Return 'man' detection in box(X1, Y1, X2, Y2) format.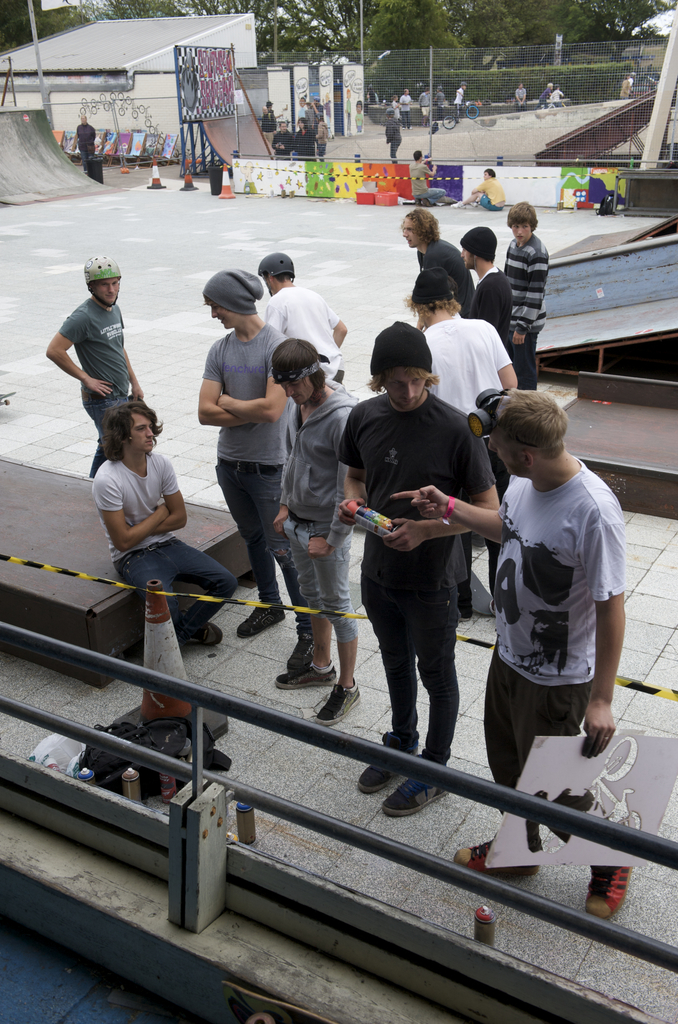
box(197, 266, 298, 672).
